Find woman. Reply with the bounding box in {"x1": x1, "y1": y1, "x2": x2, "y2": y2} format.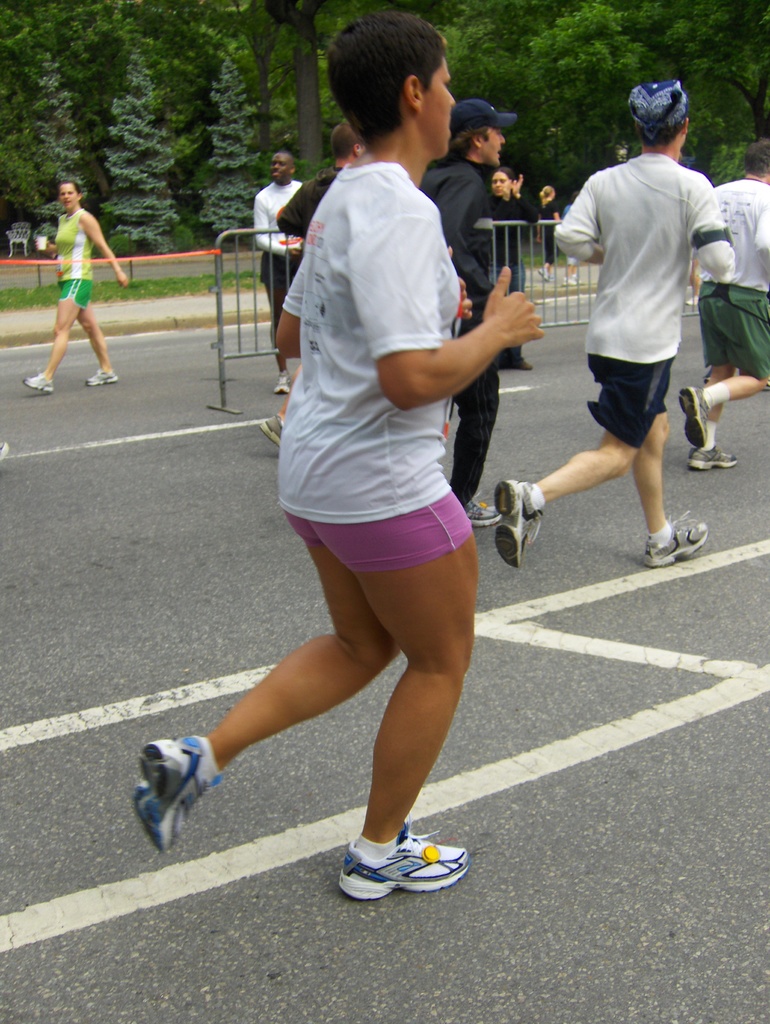
{"x1": 559, "y1": 189, "x2": 587, "y2": 287}.
